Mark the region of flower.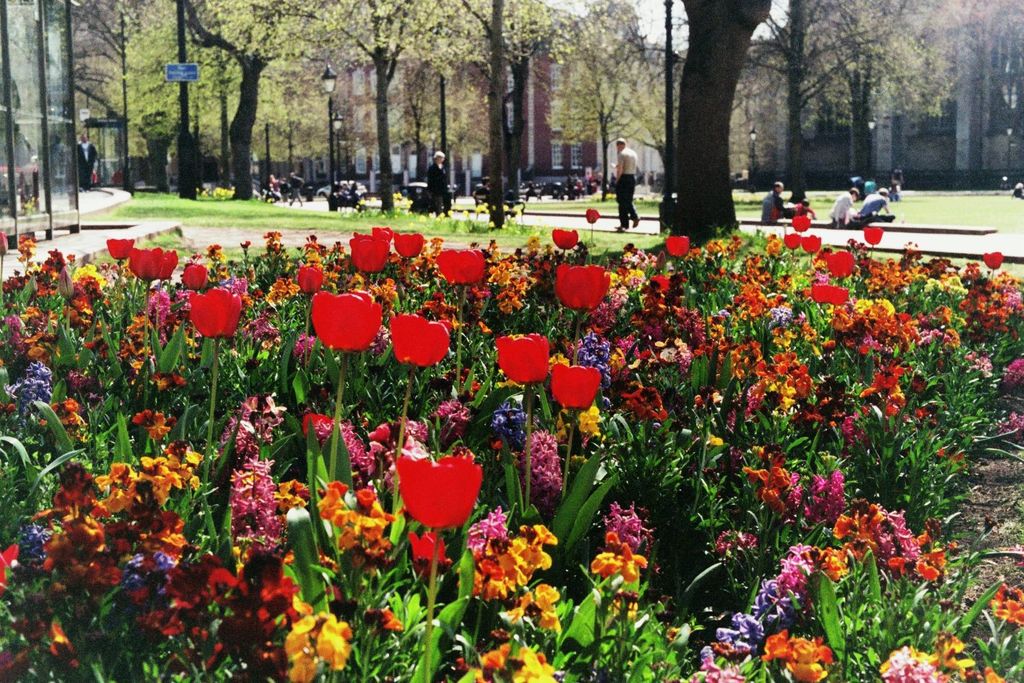
Region: bbox=[552, 229, 578, 251].
